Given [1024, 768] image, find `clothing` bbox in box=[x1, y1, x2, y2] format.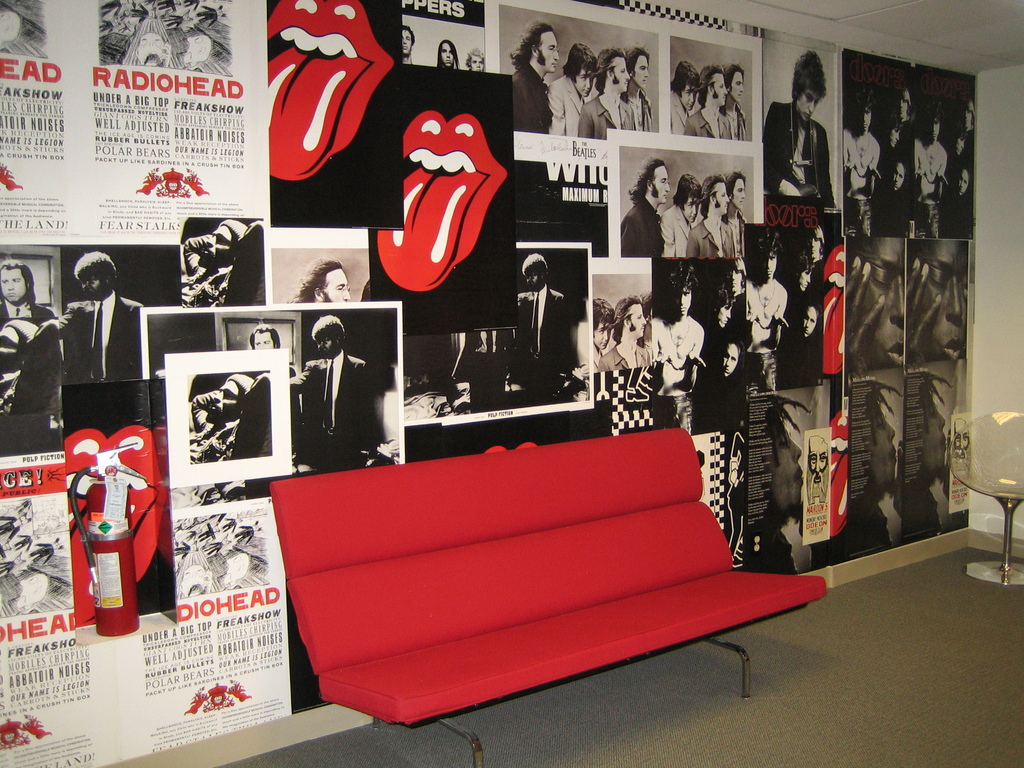
box=[296, 358, 376, 461].
